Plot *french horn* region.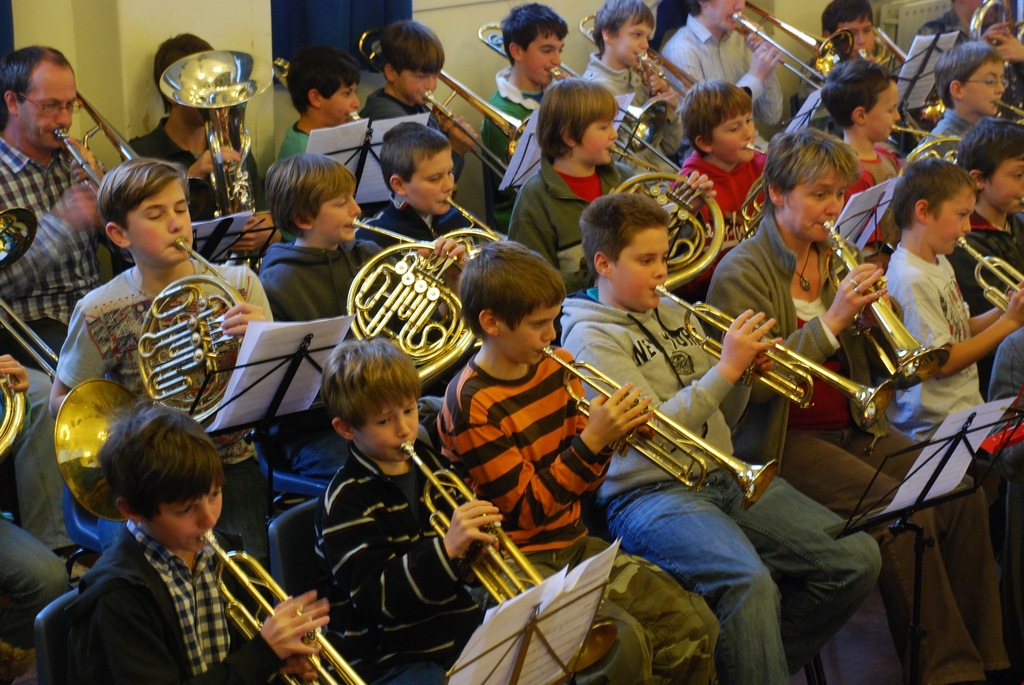
Plotted at (854,22,964,127).
